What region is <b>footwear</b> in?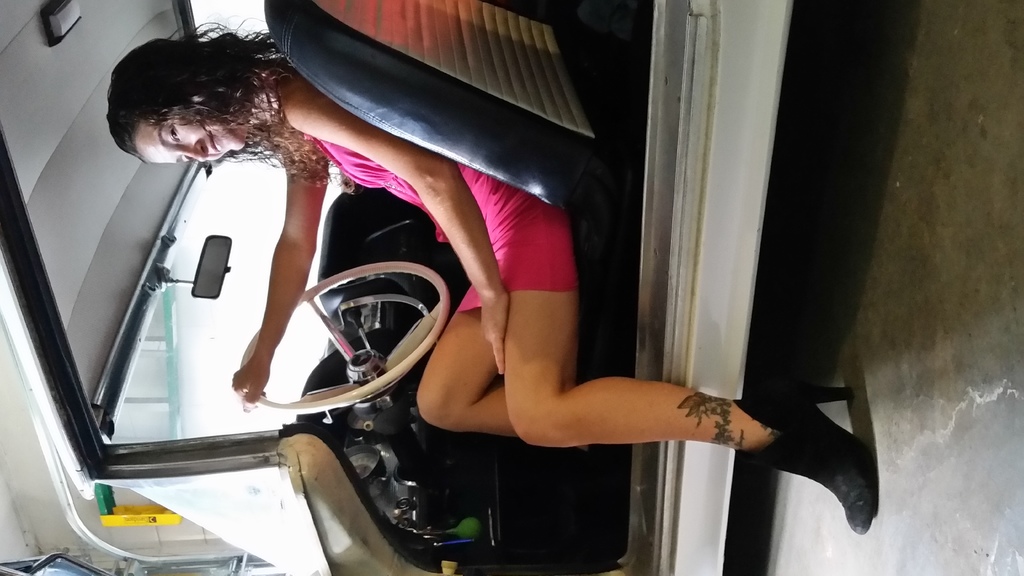
detection(728, 390, 885, 534).
